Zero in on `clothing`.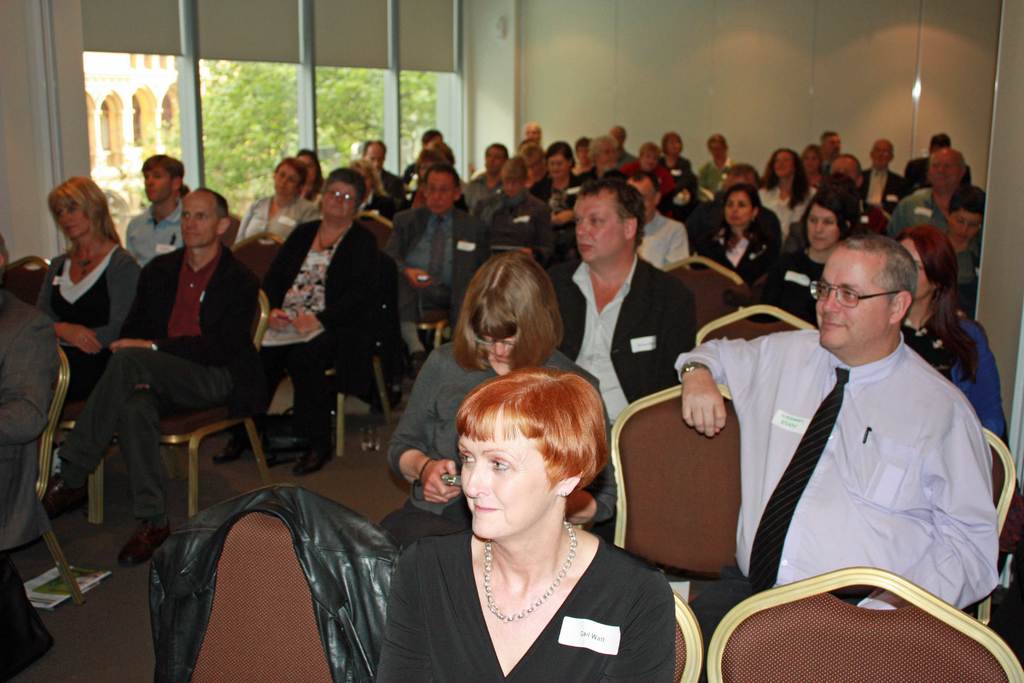
Zeroed in: (x1=254, y1=208, x2=397, y2=459).
